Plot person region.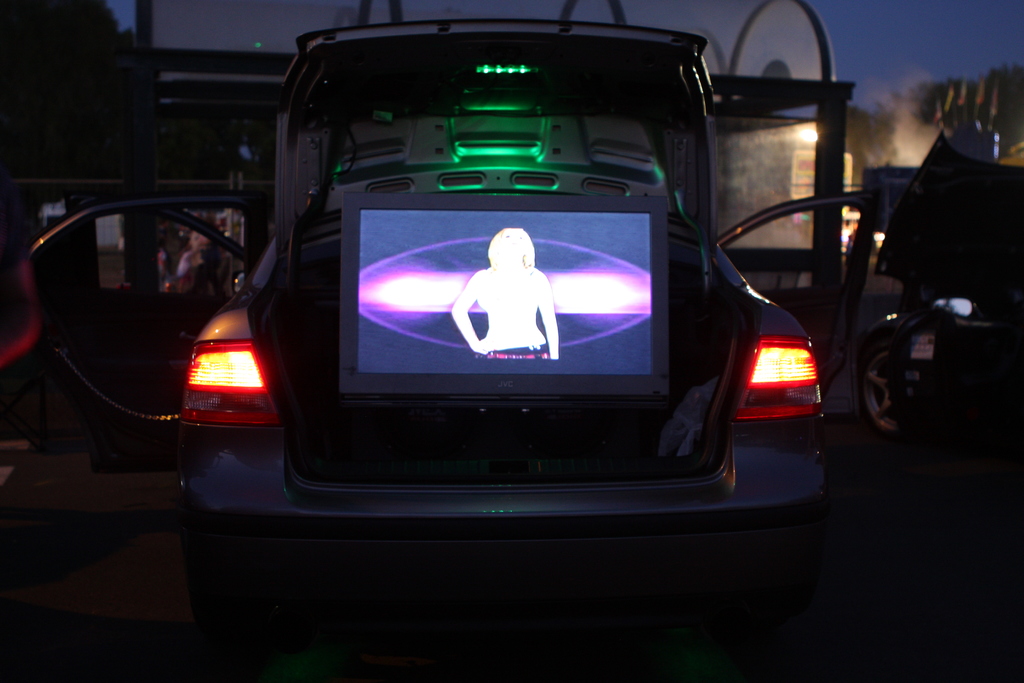
Plotted at {"left": 450, "top": 227, "right": 561, "bottom": 359}.
